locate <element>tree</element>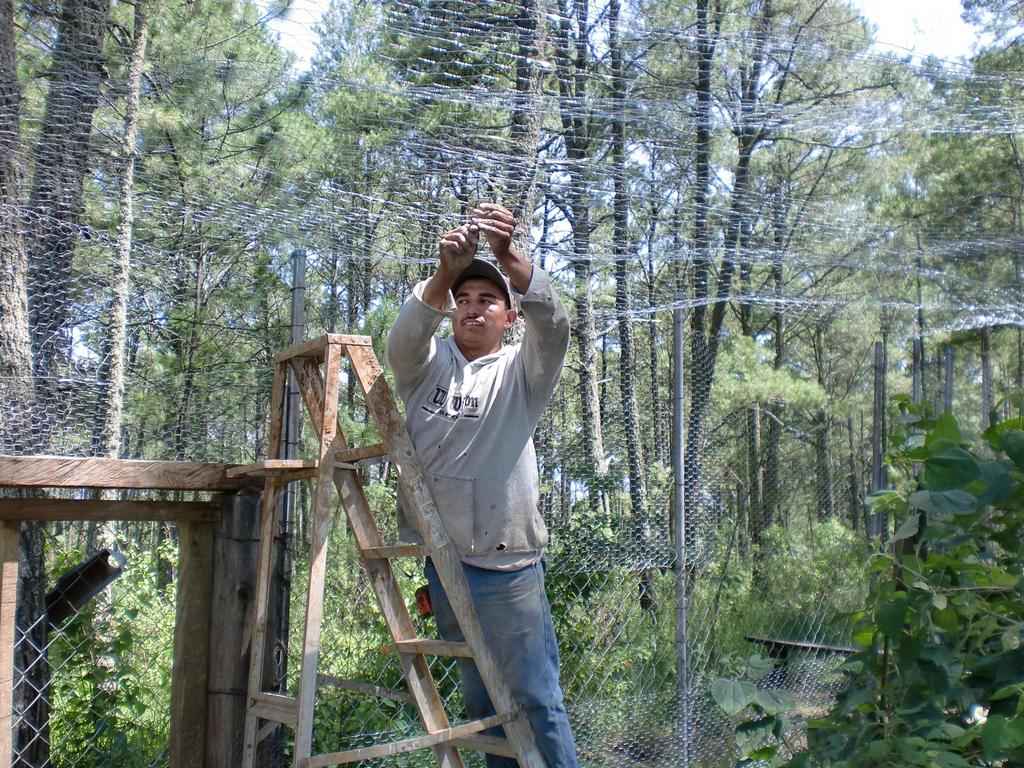
locate(707, 393, 1023, 767)
